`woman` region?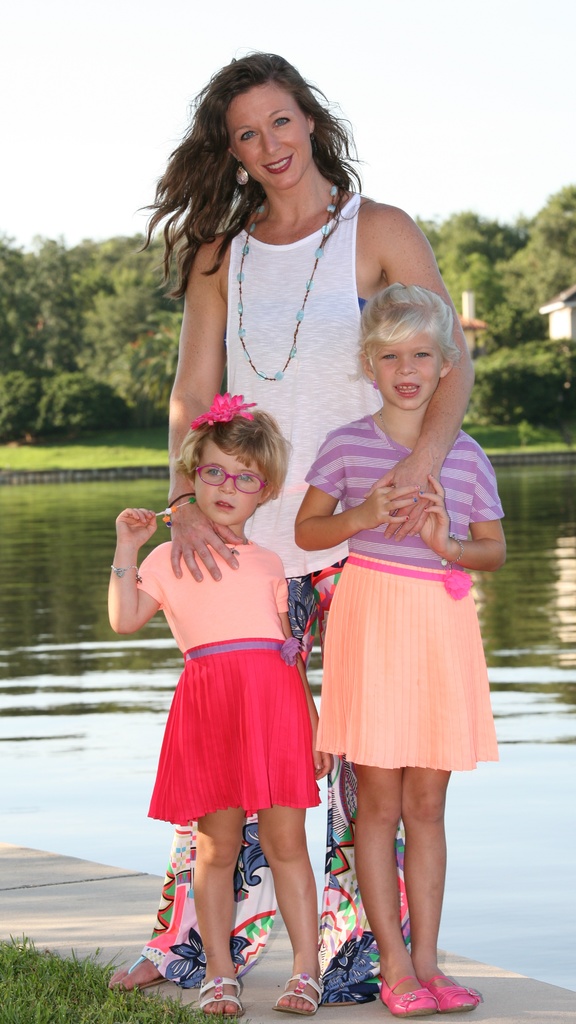
box=[115, 55, 475, 997]
